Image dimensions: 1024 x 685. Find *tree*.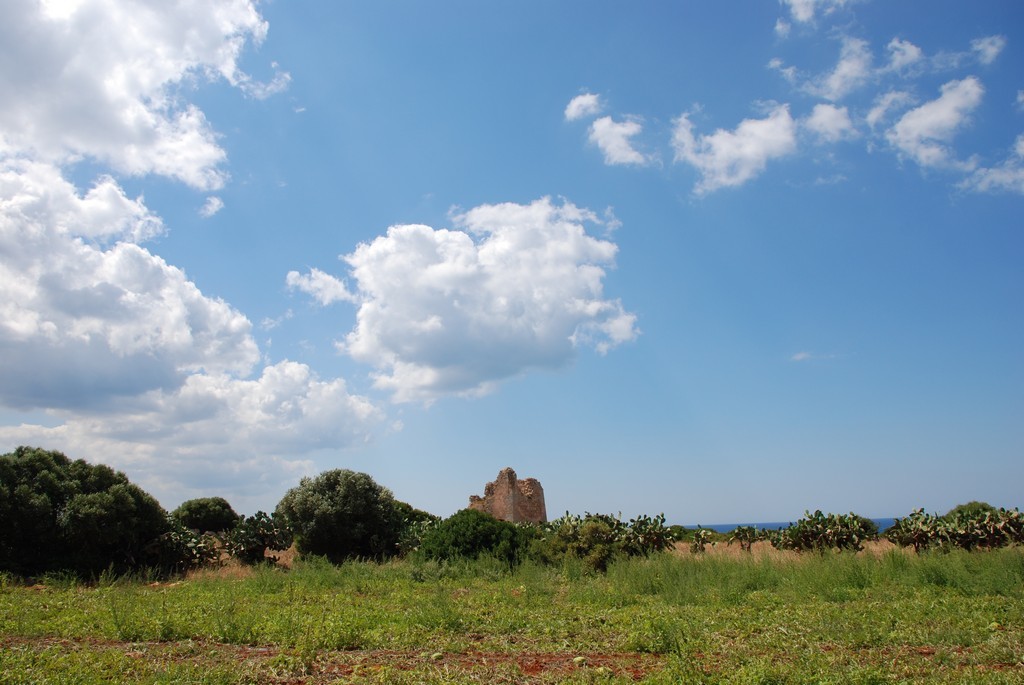
770 510 879 561.
